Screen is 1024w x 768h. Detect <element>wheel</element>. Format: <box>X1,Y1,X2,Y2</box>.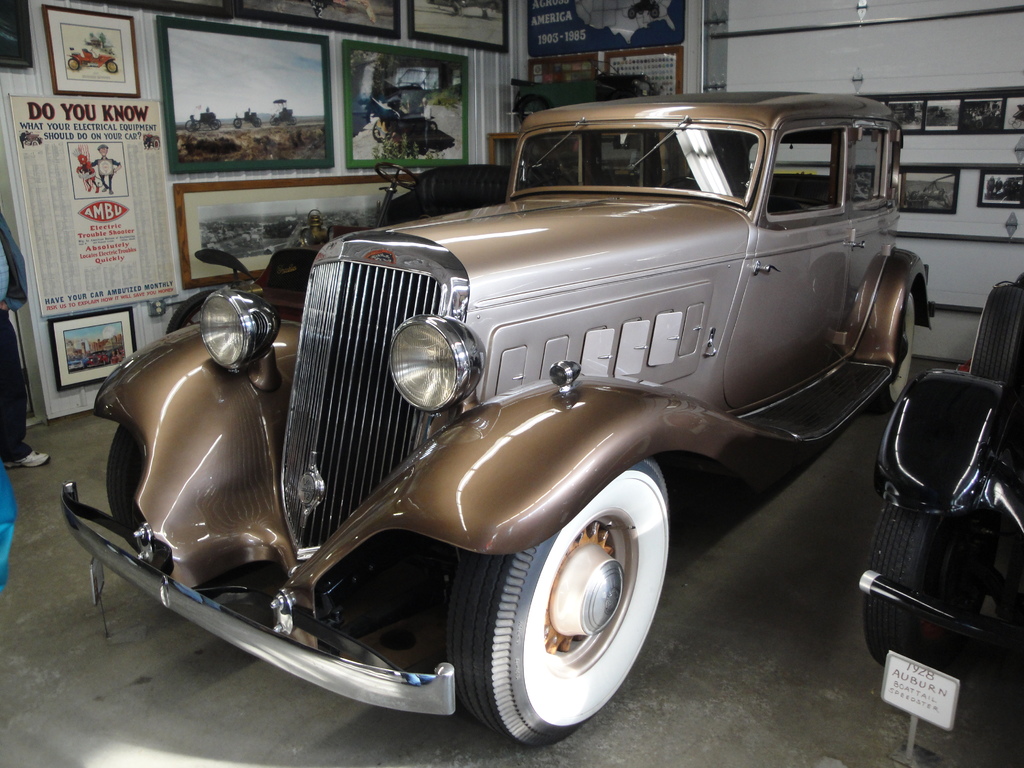
<box>372,121,387,141</box>.
